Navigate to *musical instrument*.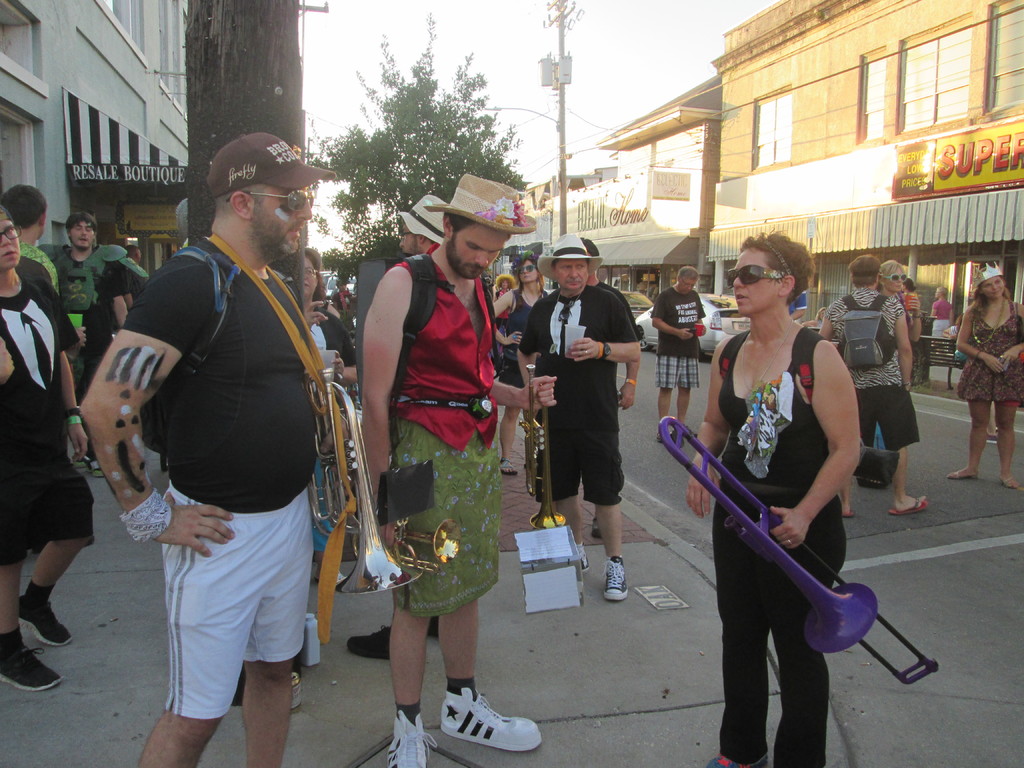
Navigation target: box(655, 413, 941, 687).
